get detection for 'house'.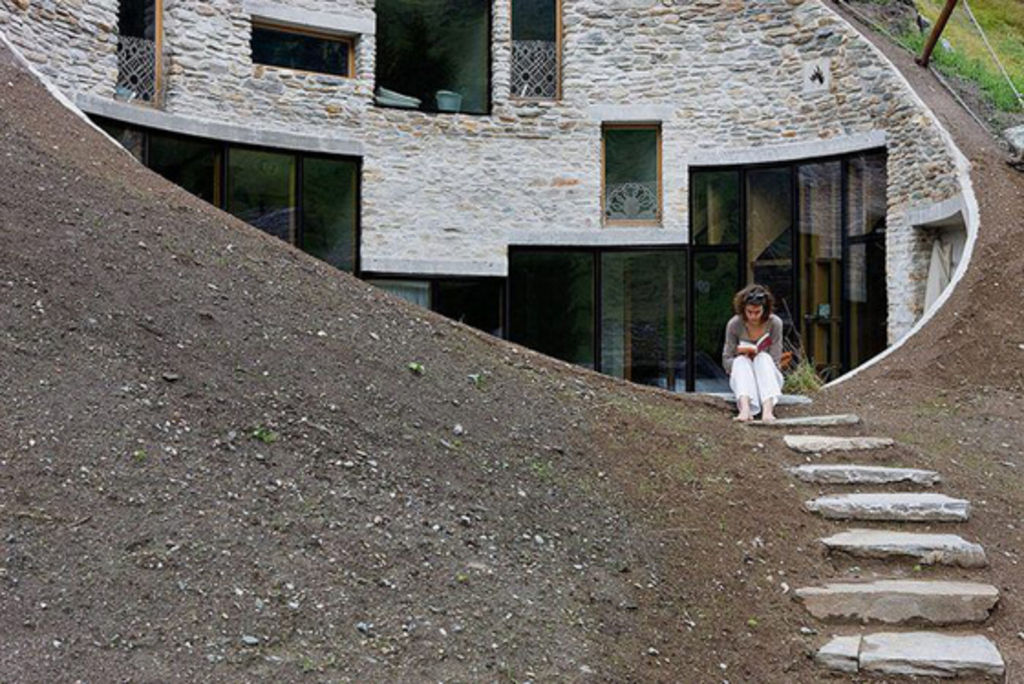
Detection: 0, 0, 947, 377.
